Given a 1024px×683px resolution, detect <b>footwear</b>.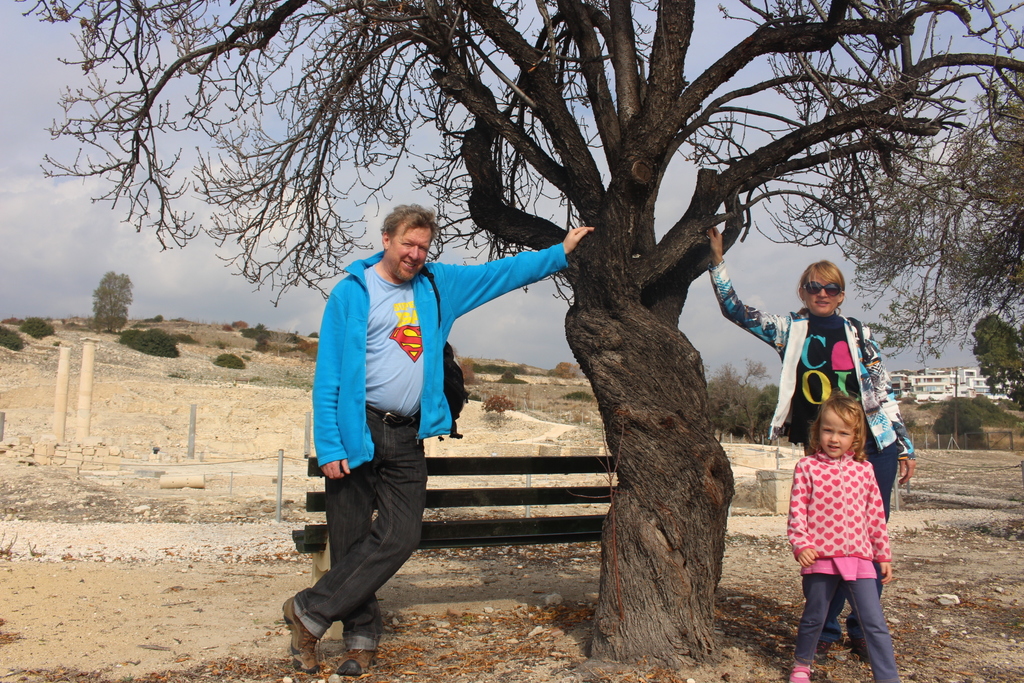
BBox(783, 664, 813, 682).
